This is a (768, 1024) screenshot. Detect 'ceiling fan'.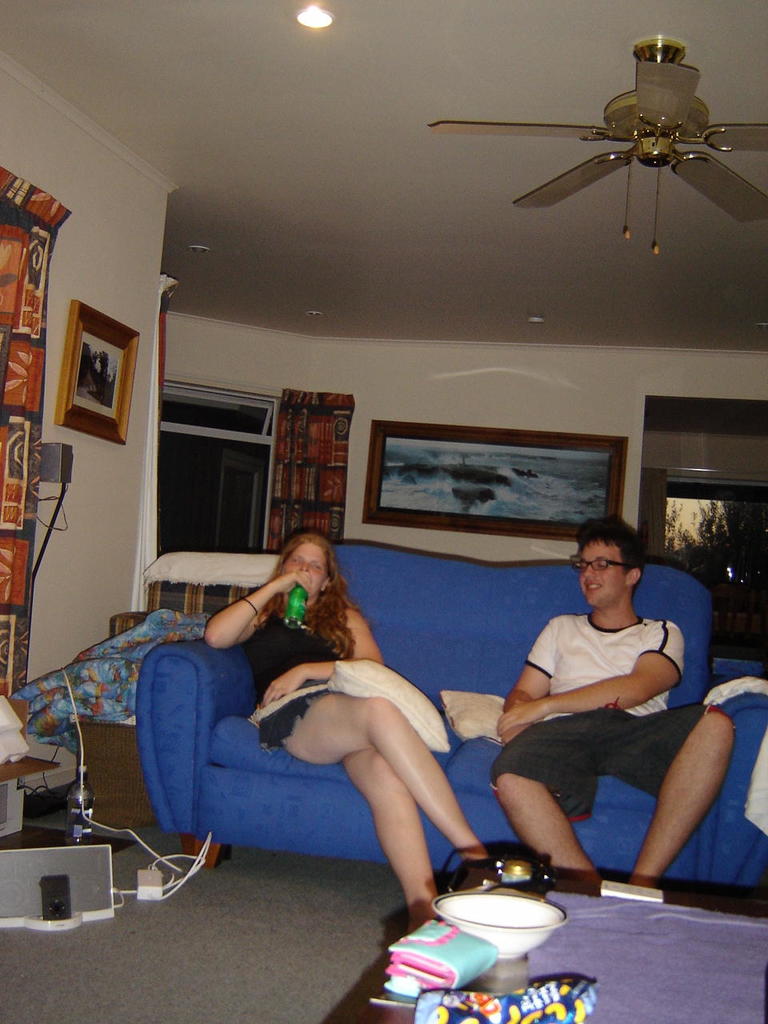
BBox(446, 33, 756, 240).
